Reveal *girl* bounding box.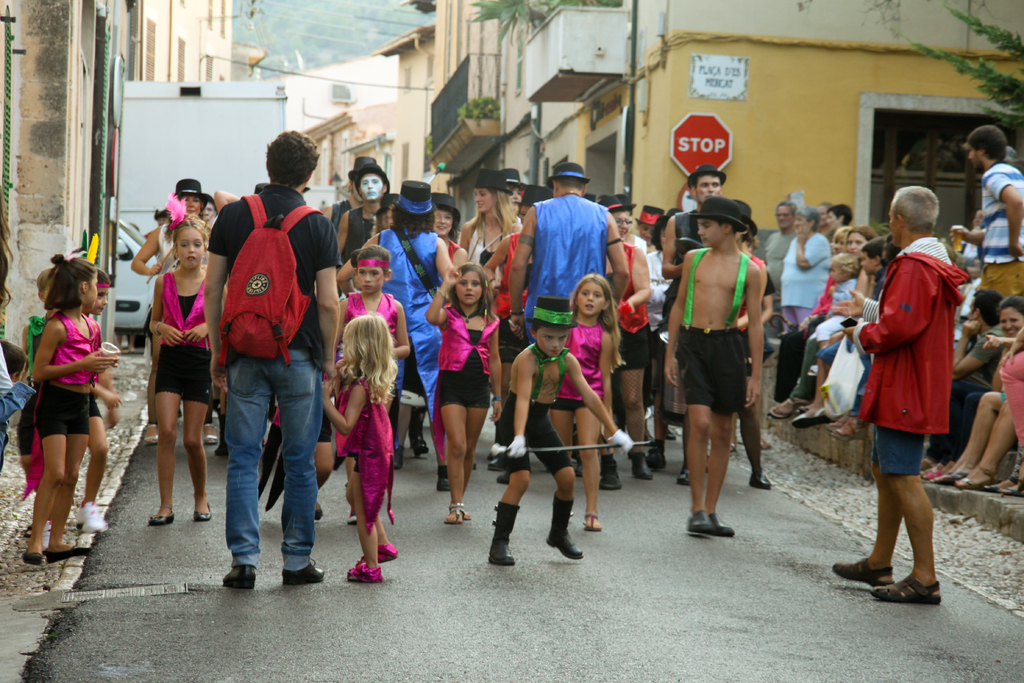
Revealed: (318, 309, 399, 583).
